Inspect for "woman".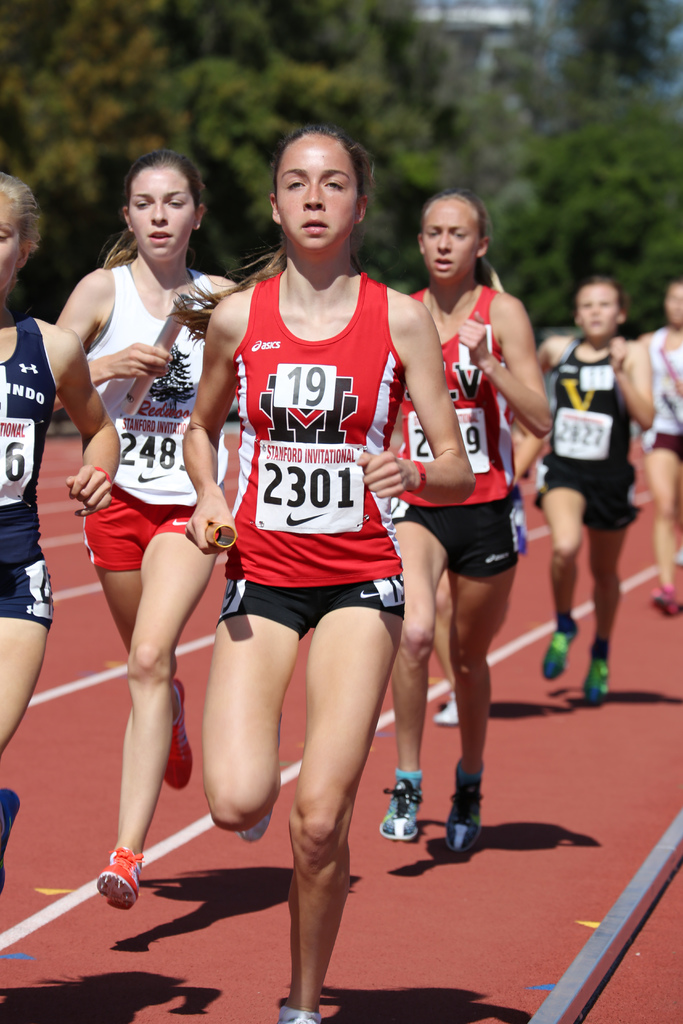
Inspection: [x1=375, y1=186, x2=552, y2=856].
